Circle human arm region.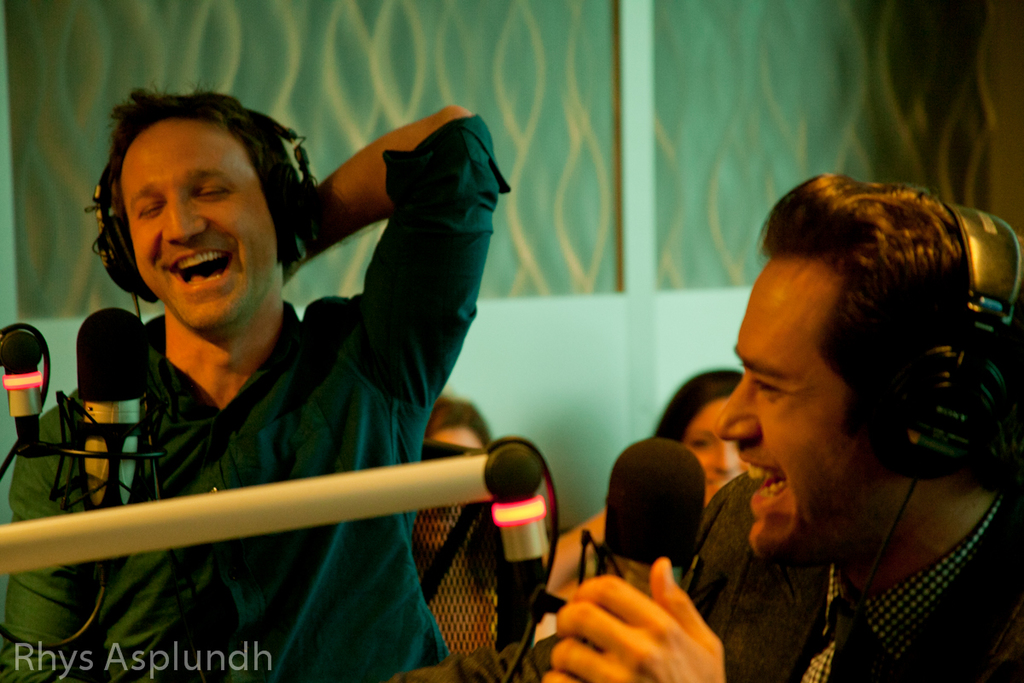
Region: [540,509,599,604].
